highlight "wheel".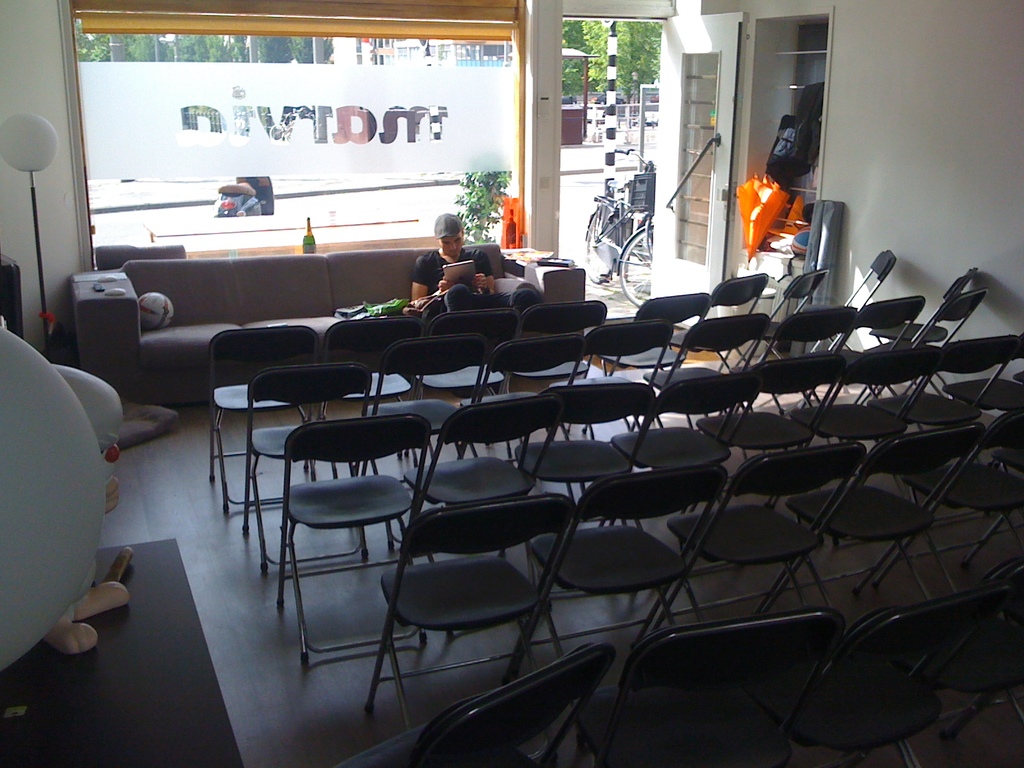
Highlighted region: 612,228,654,305.
